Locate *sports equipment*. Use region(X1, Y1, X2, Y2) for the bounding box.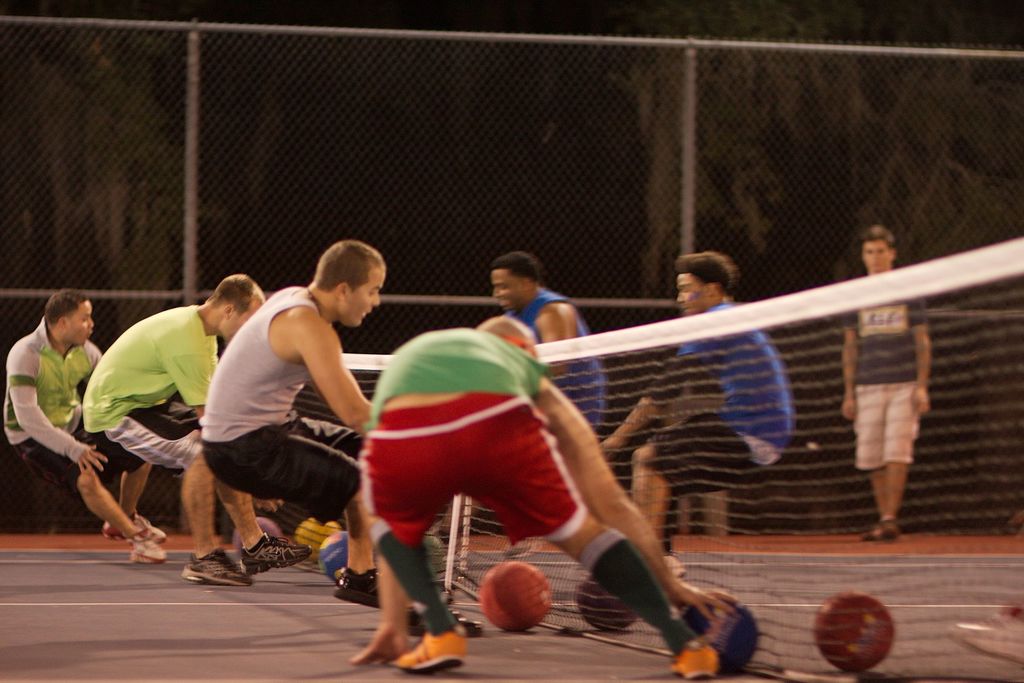
region(676, 591, 760, 677).
